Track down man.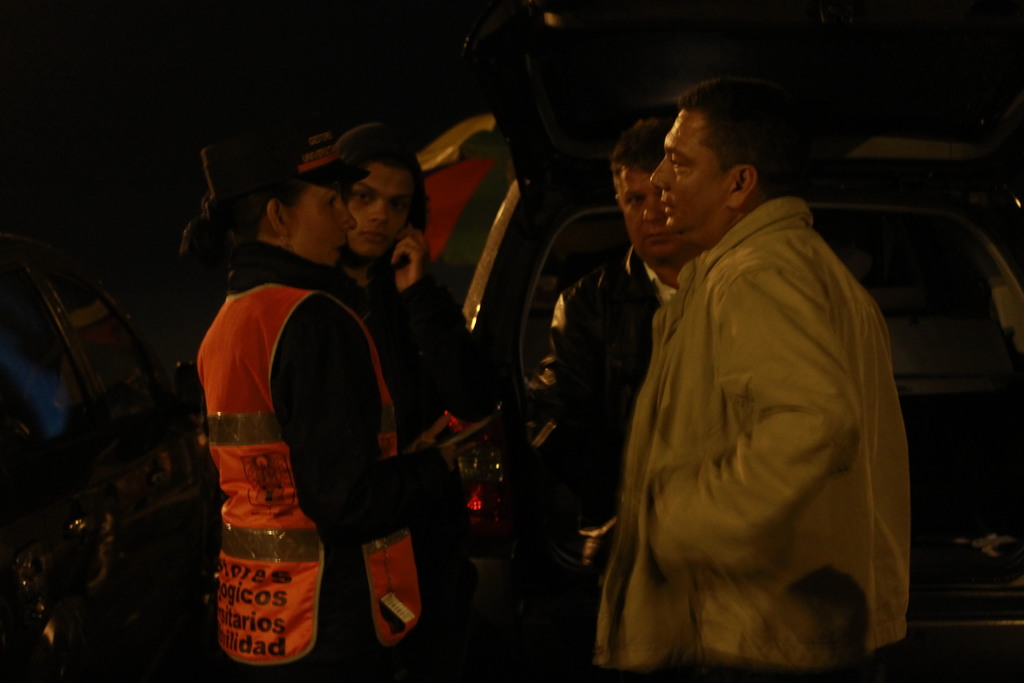
Tracked to 557,85,927,682.
